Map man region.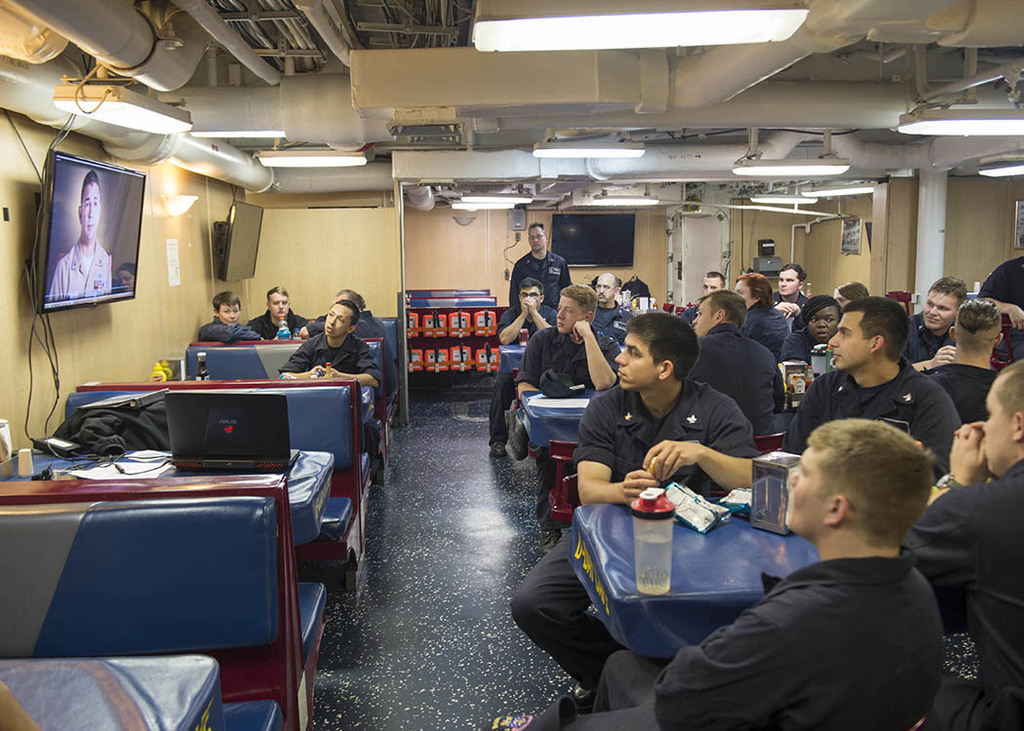
Mapped to left=279, top=306, right=384, bottom=456.
